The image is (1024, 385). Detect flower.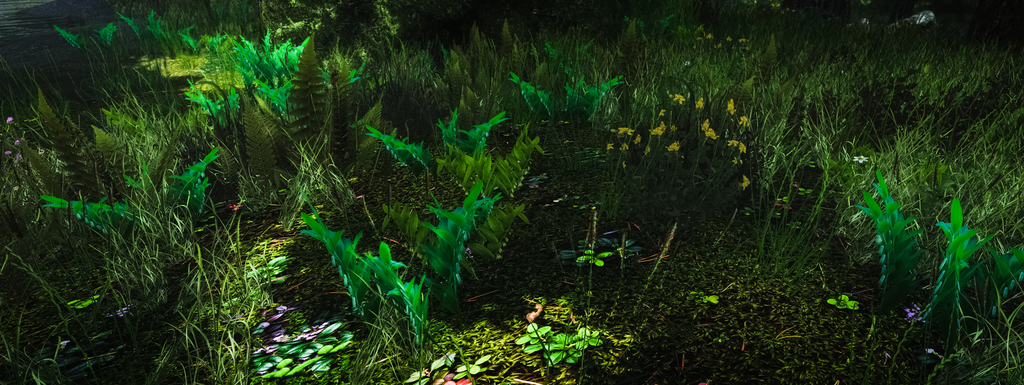
Detection: [x1=693, y1=97, x2=706, y2=110].
